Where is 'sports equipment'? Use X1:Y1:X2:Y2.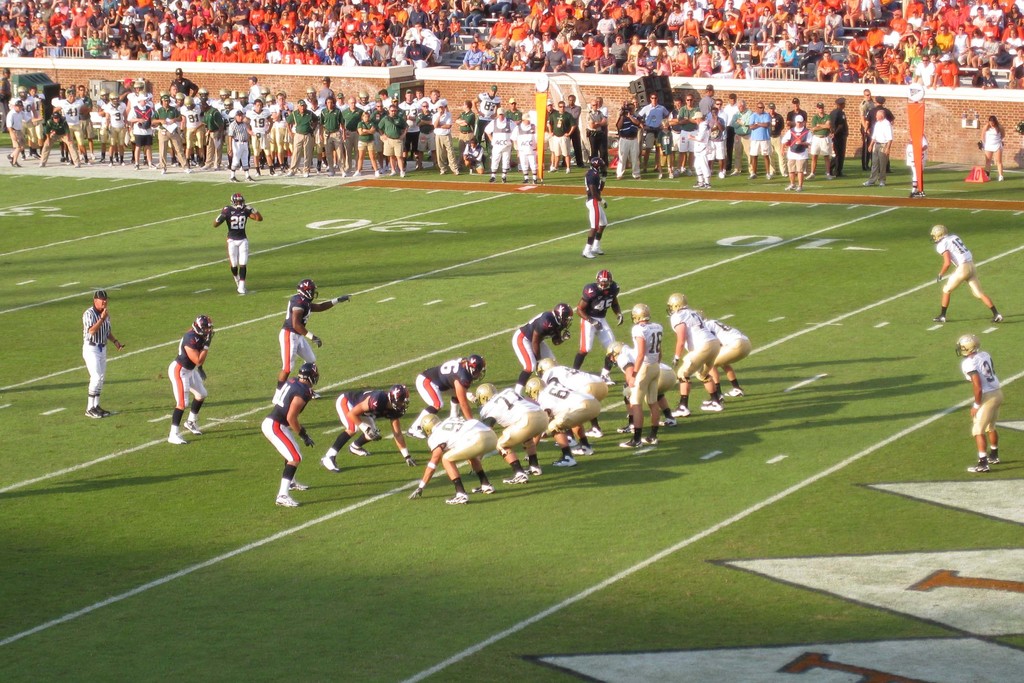
932:225:947:244.
